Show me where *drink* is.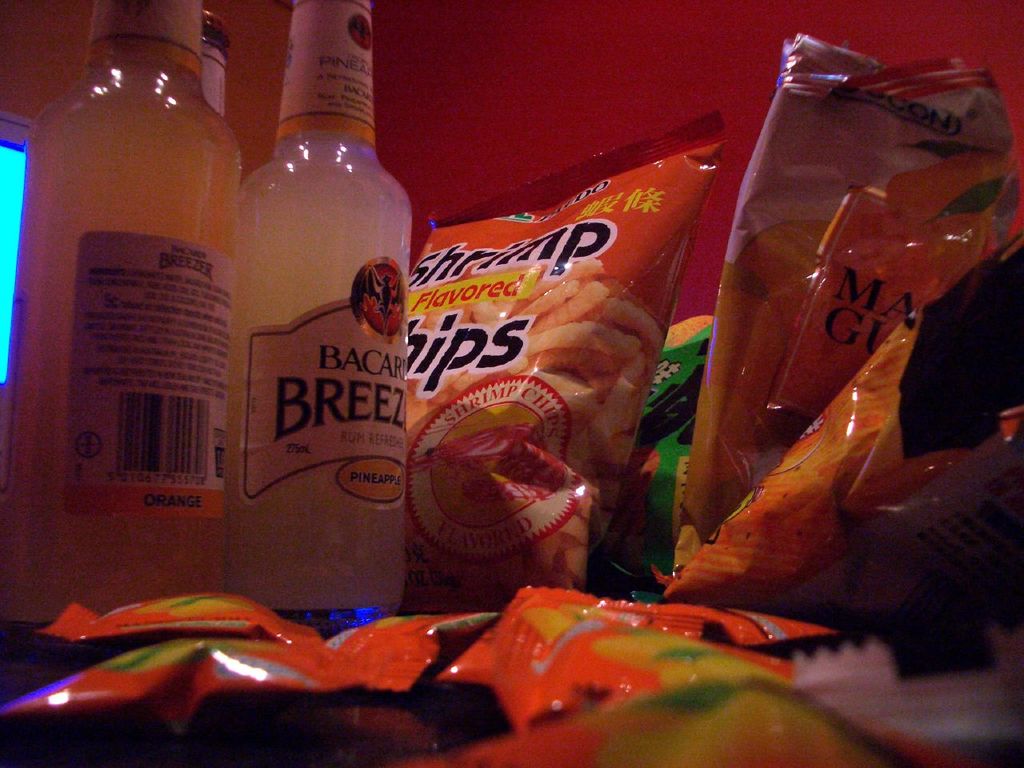
*drink* is at [202,12,230,122].
